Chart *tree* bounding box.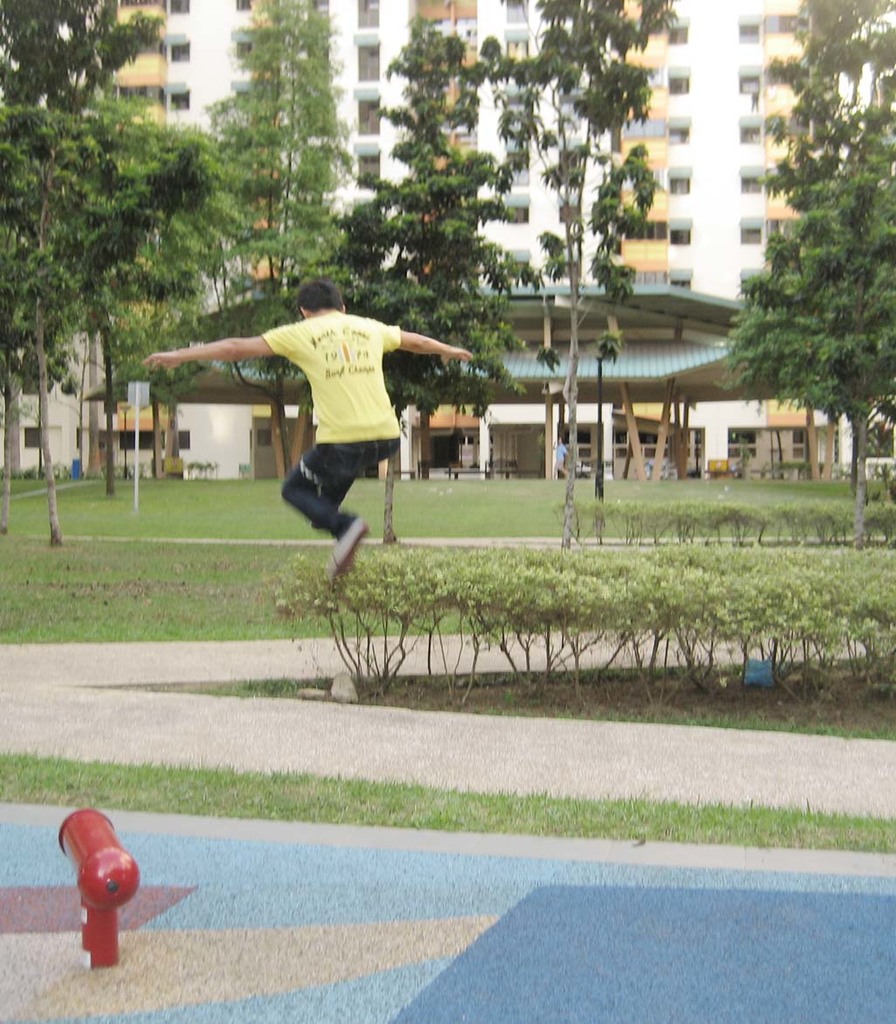
Charted: box=[331, 3, 555, 472].
